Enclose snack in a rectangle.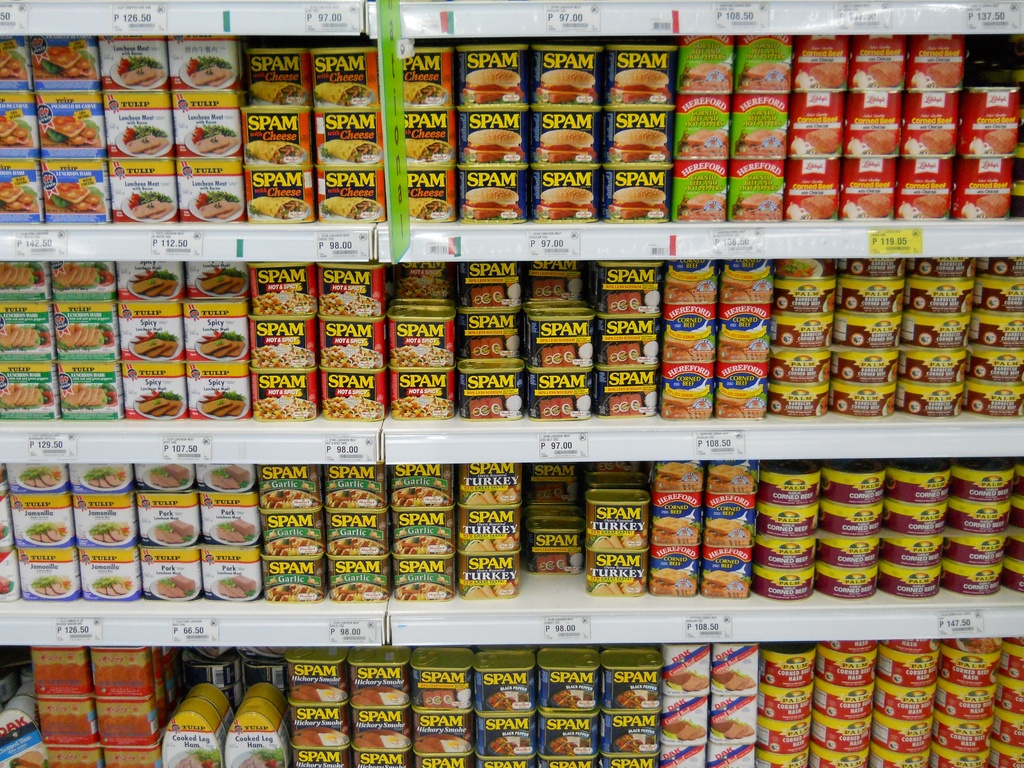
select_region(208, 68, 229, 87).
